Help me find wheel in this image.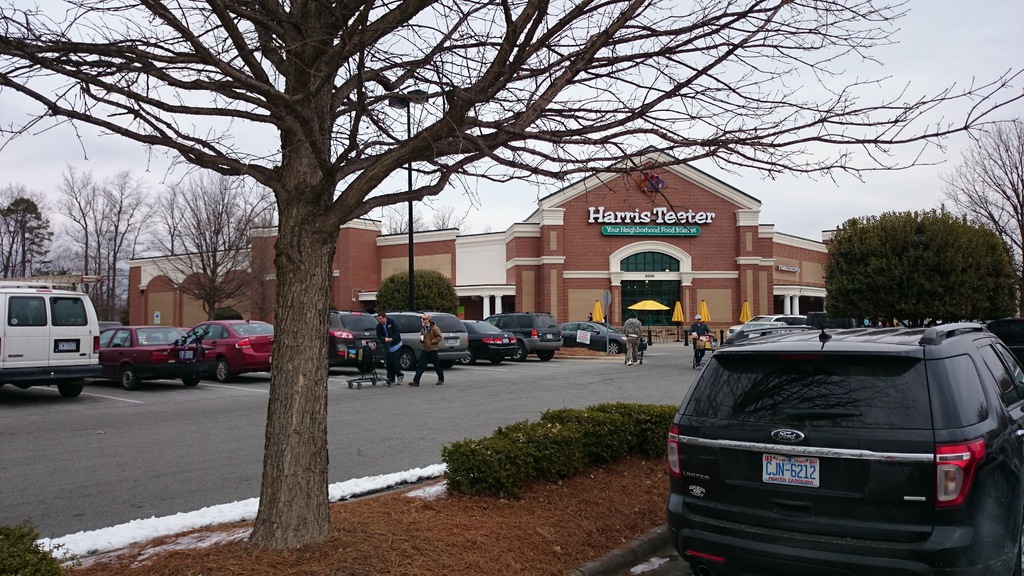
Found it: bbox(607, 342, 620, 354).
